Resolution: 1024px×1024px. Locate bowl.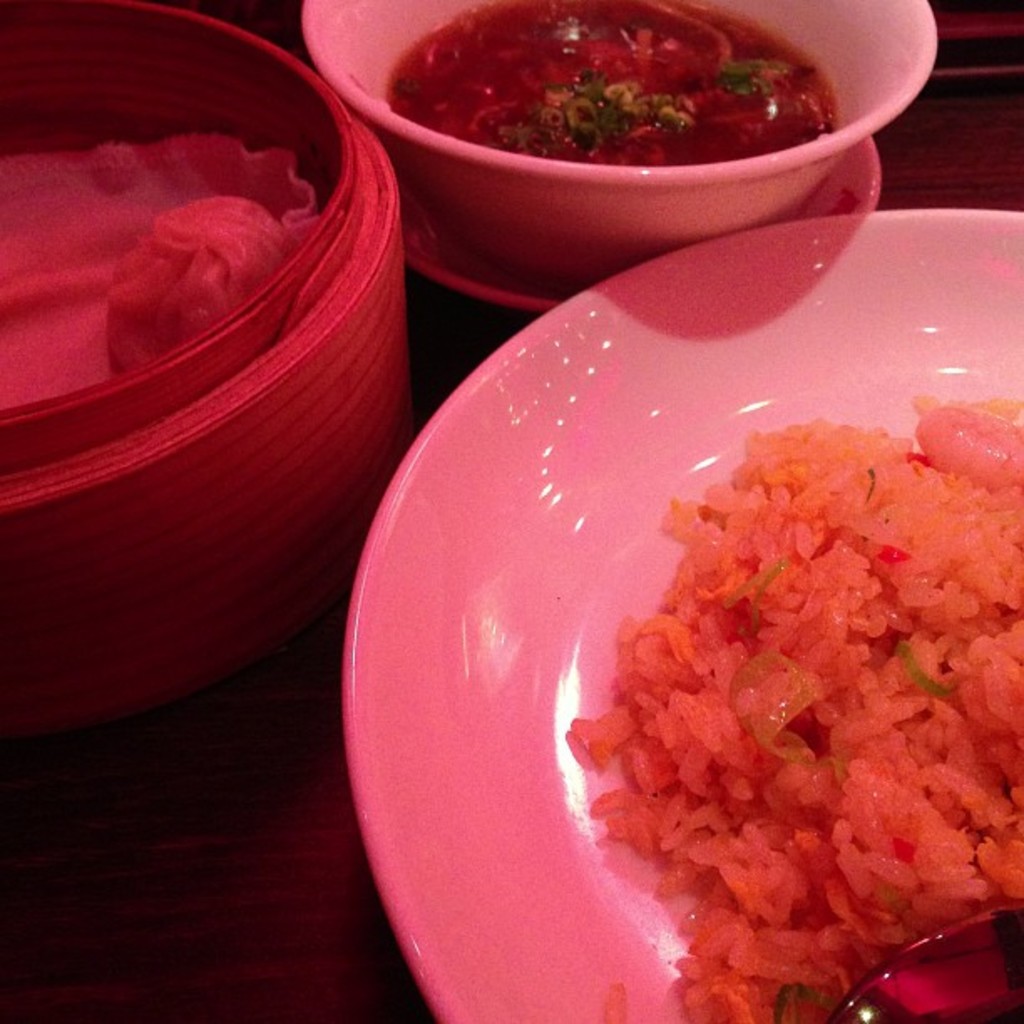
328:0:882:273.
